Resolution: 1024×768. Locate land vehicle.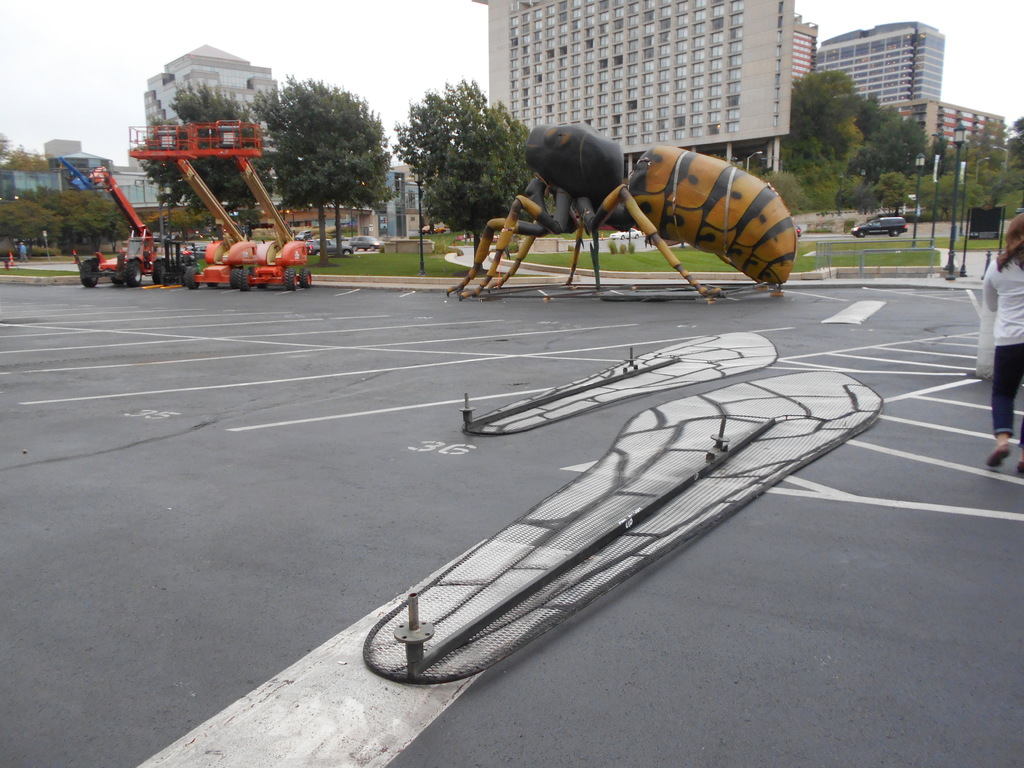
850/214/909/238.
